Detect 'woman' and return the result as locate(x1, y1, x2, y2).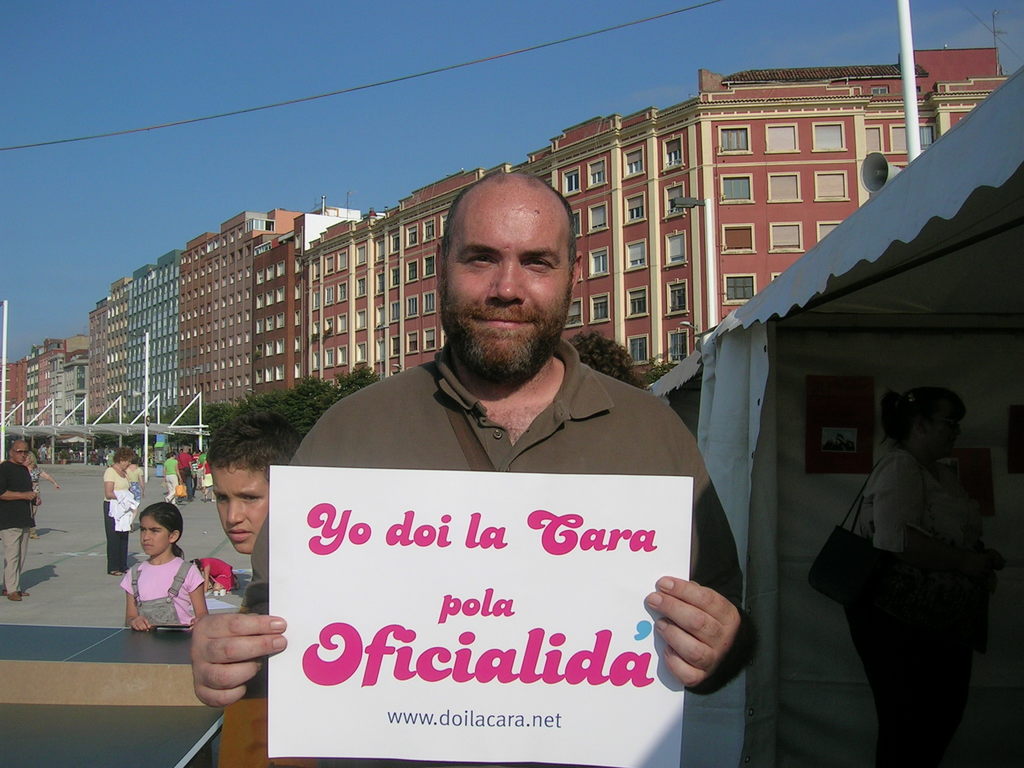
locate(102, 447, 132, 575).
